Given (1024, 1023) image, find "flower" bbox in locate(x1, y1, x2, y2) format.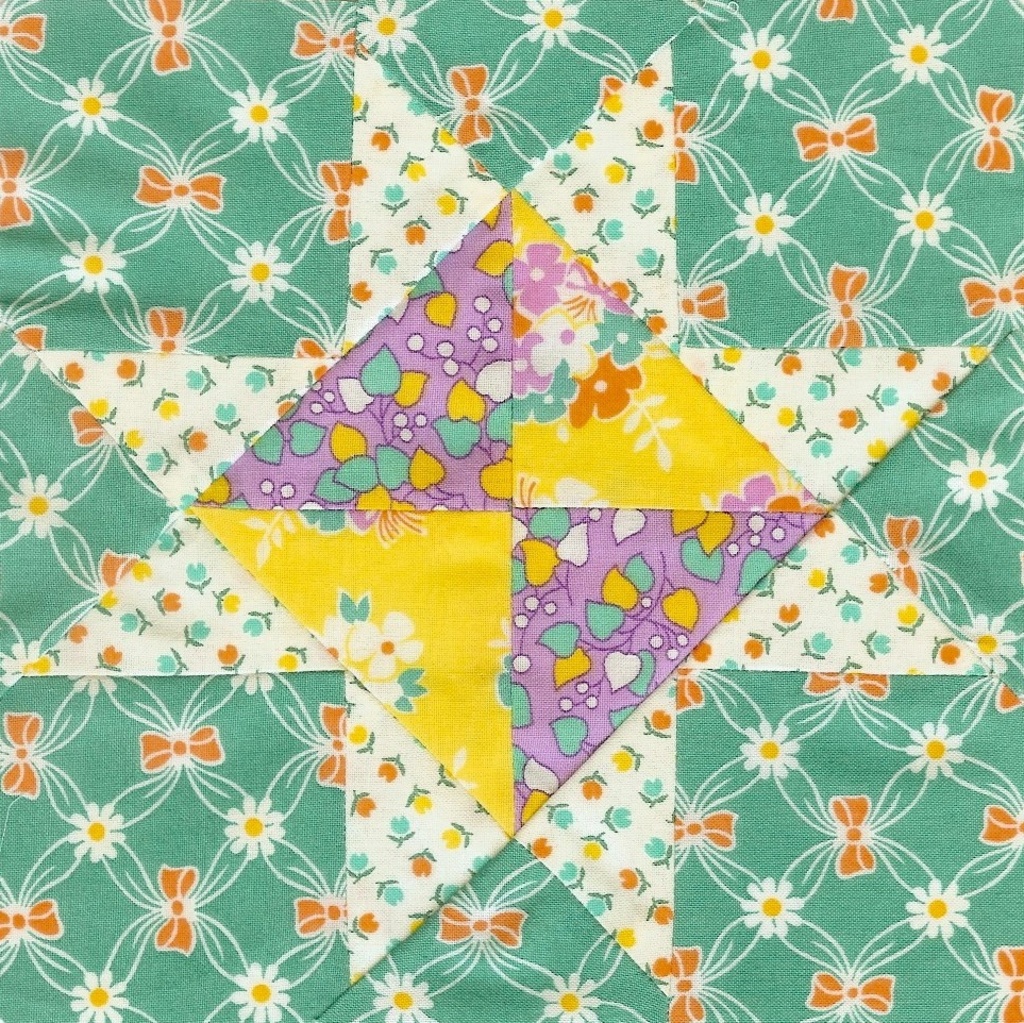
locate(222, 80, 292, 144).
